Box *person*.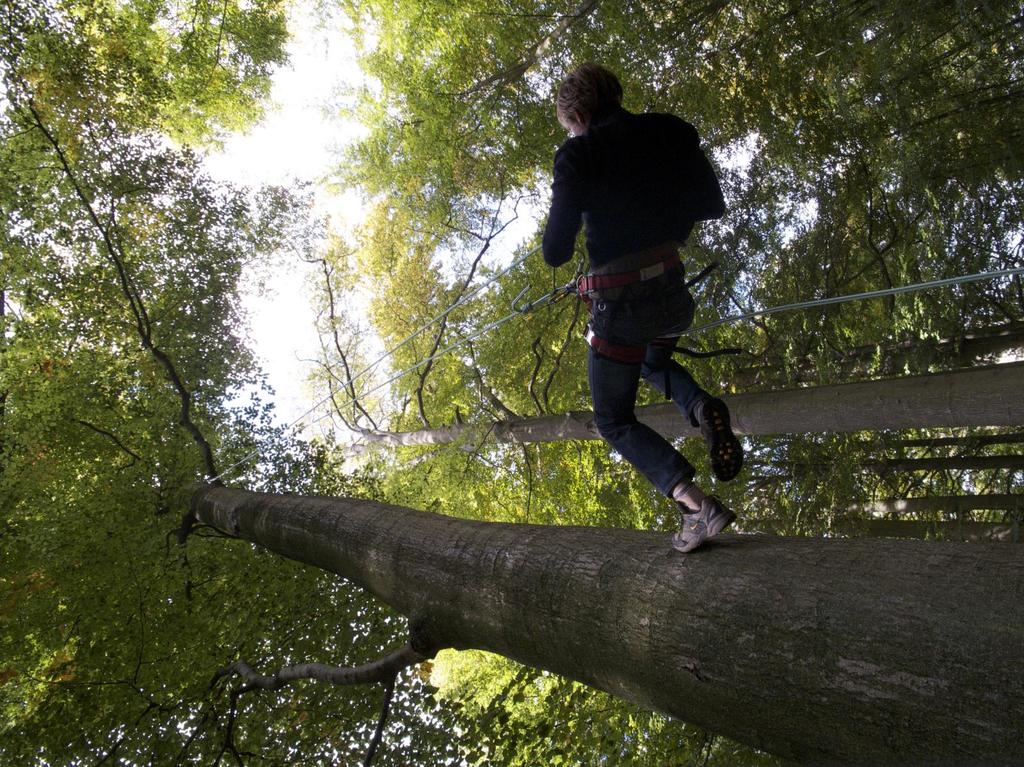
crop(531, 75, 742, 580).
